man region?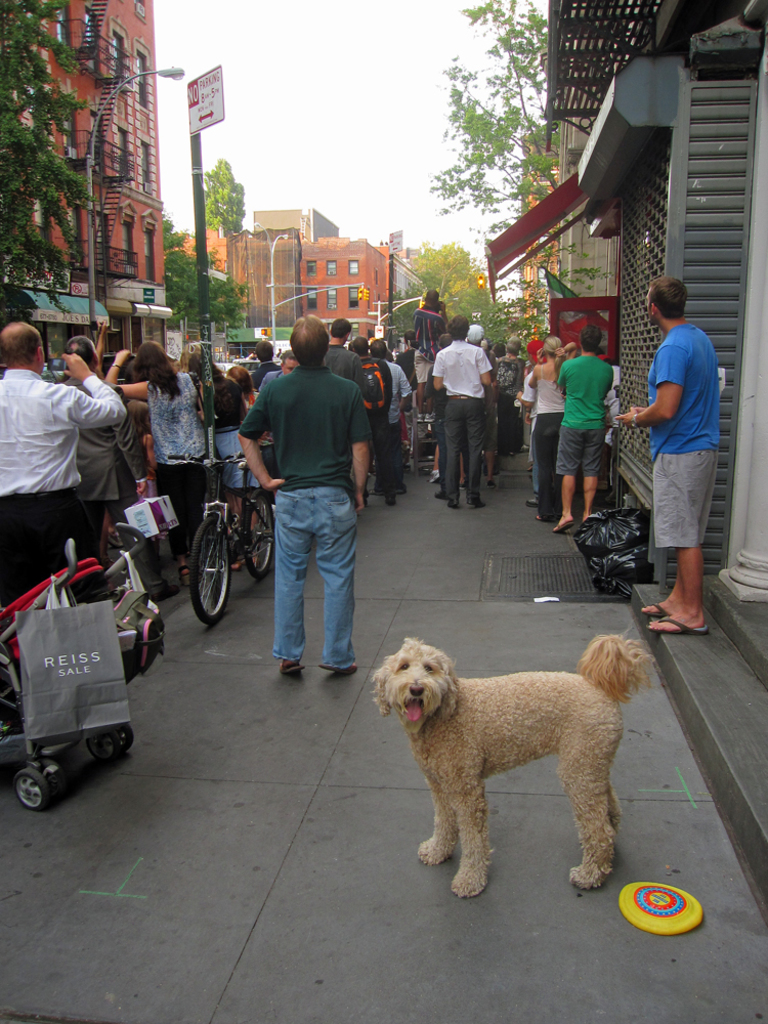
x1=237 y1=312 x2=386 y2=696
